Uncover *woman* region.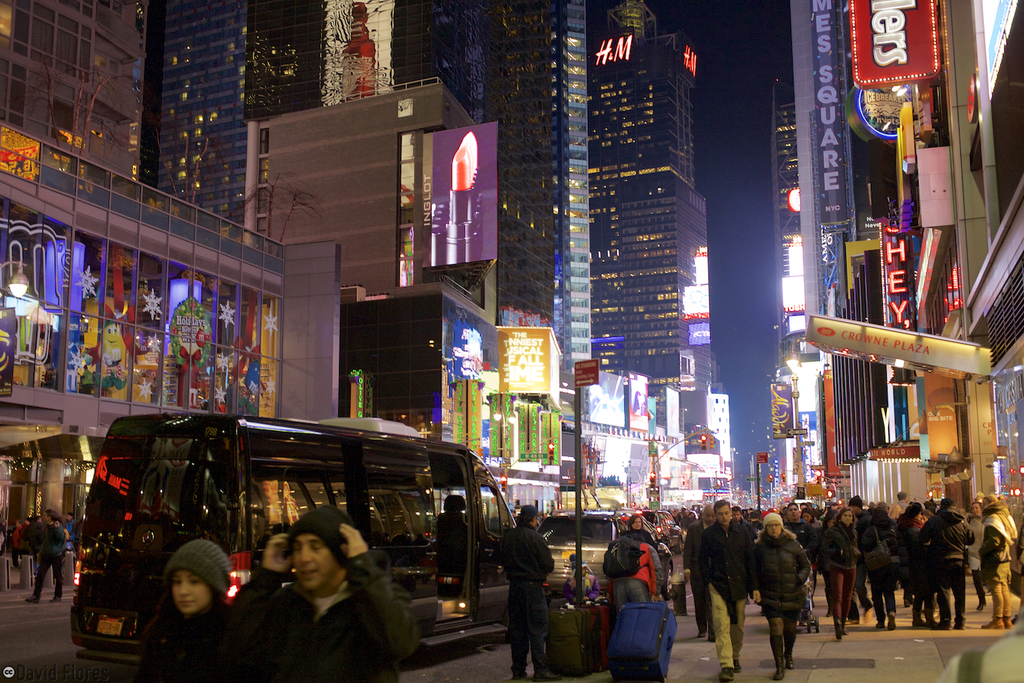
Uncovered: crop(978, 485, 1022, 631).
